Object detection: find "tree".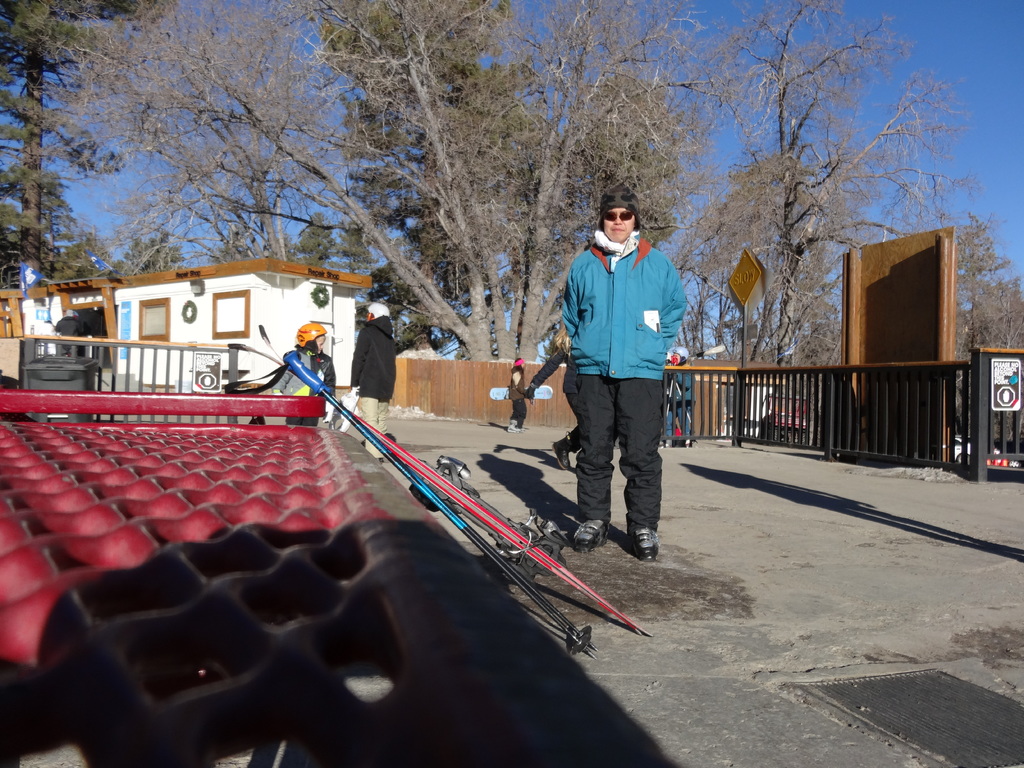
x1=83 y1=0 x2=332 y2=250.
